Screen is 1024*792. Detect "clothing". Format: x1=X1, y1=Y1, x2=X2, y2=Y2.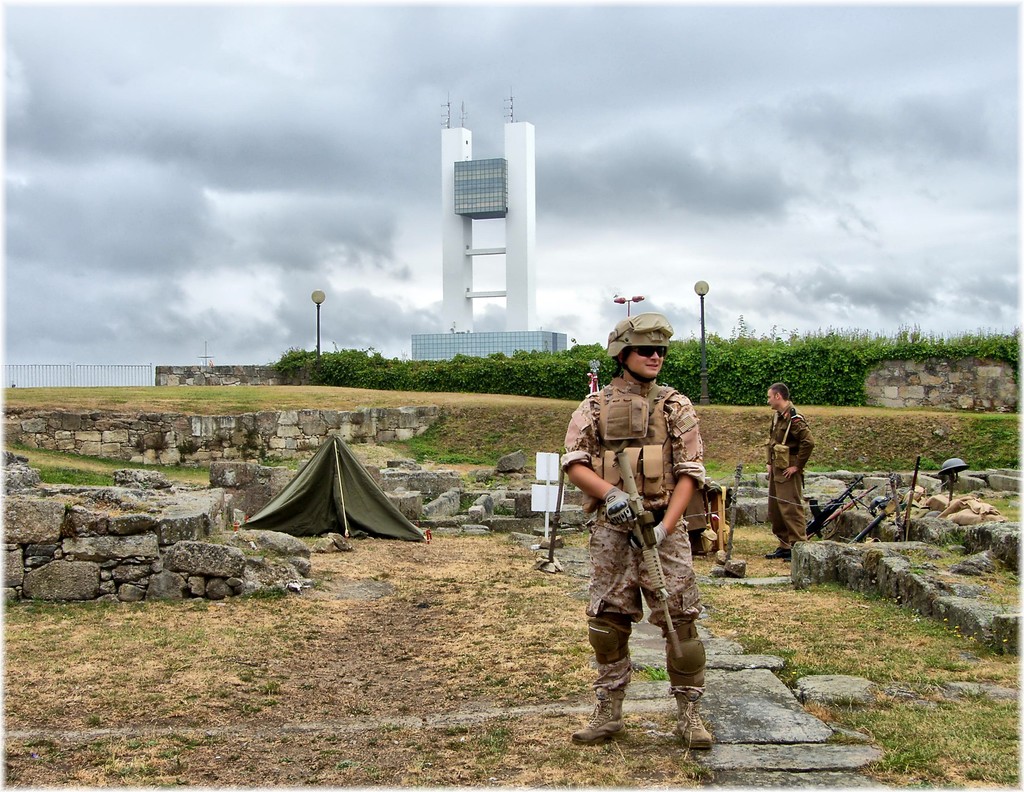
x1=760, y1=405, x2=815, y2=549.
